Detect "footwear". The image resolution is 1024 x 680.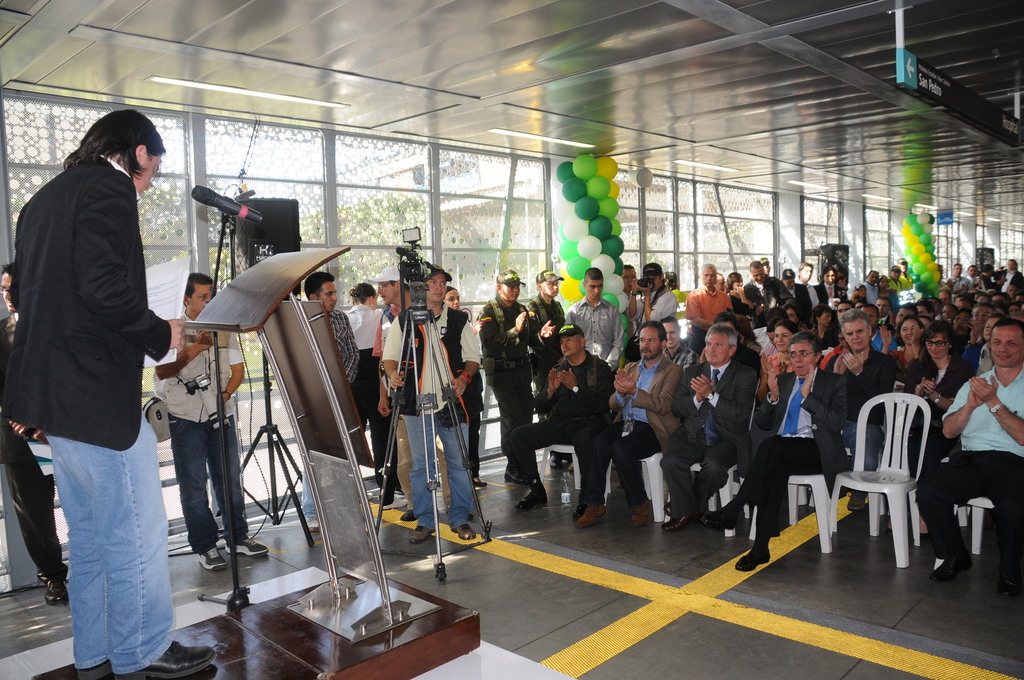
locate(75, 654, 116, 679).
